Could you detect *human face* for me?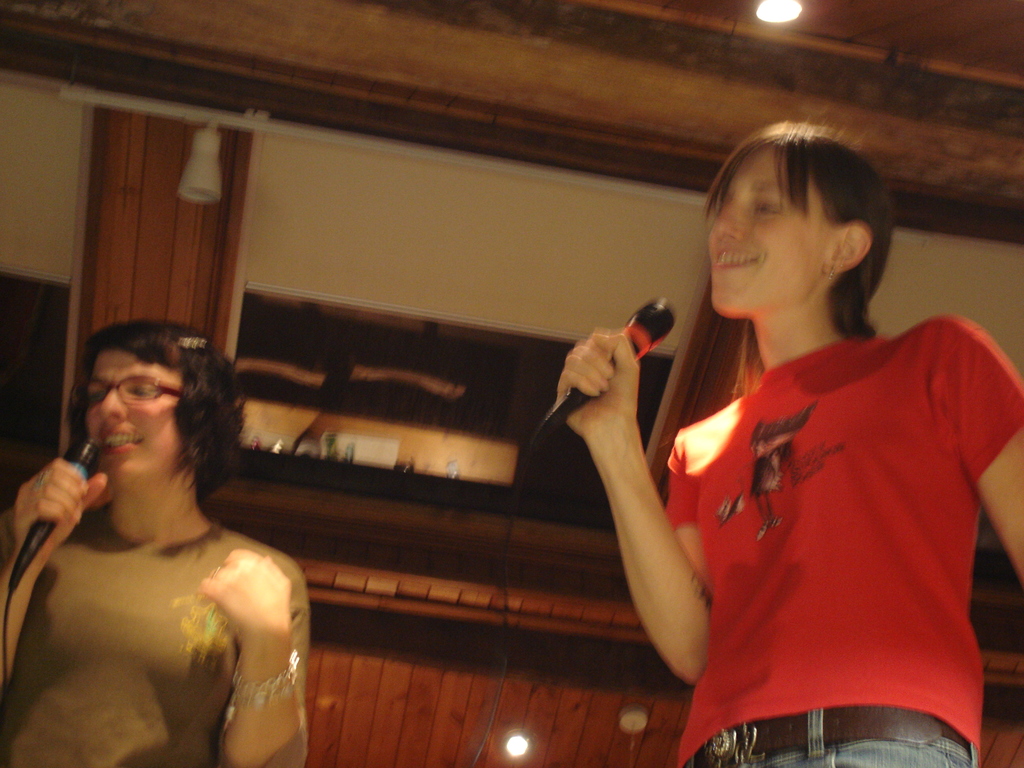
Detection result: BBox(705, 148, 828, 315).
